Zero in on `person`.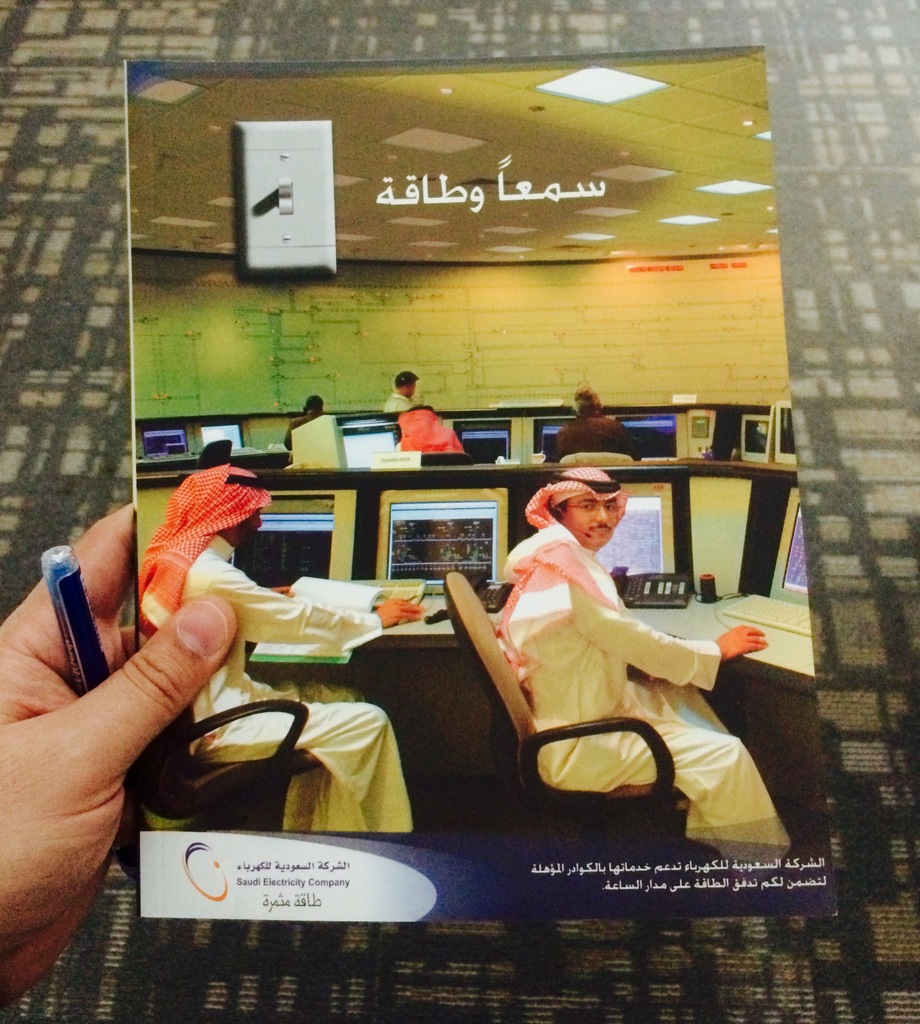
Zeroed in: [left=389, top=360, right=415, bottom=414].
